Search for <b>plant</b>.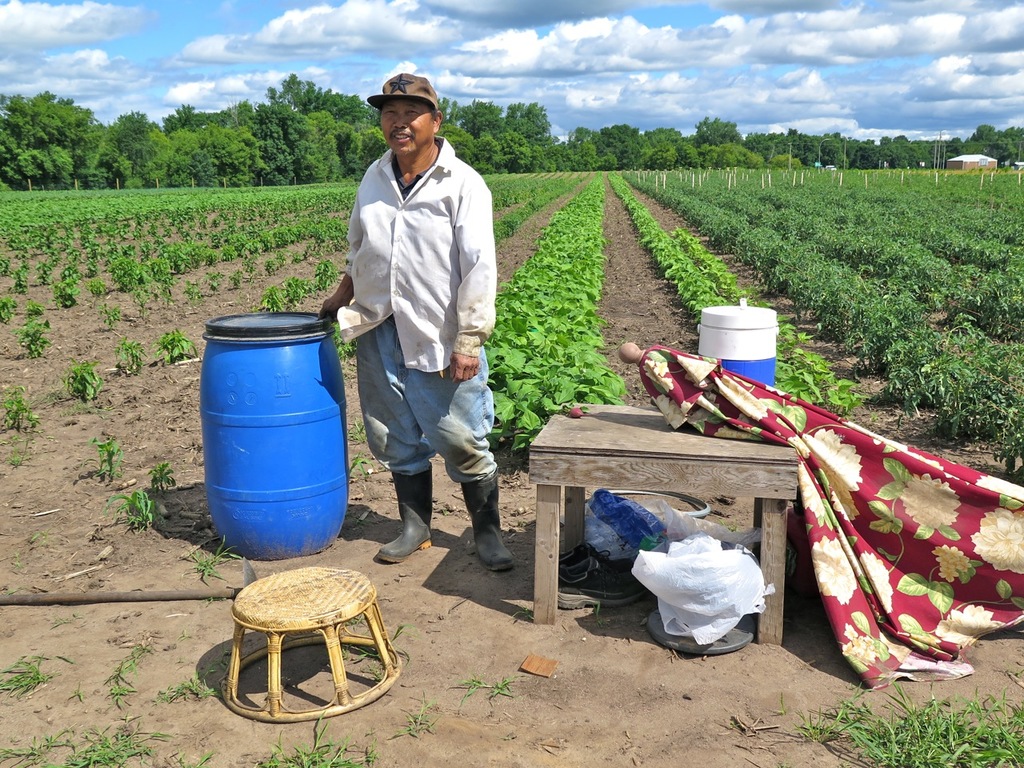
Found at bbox=(268, 282, 286, 320).
